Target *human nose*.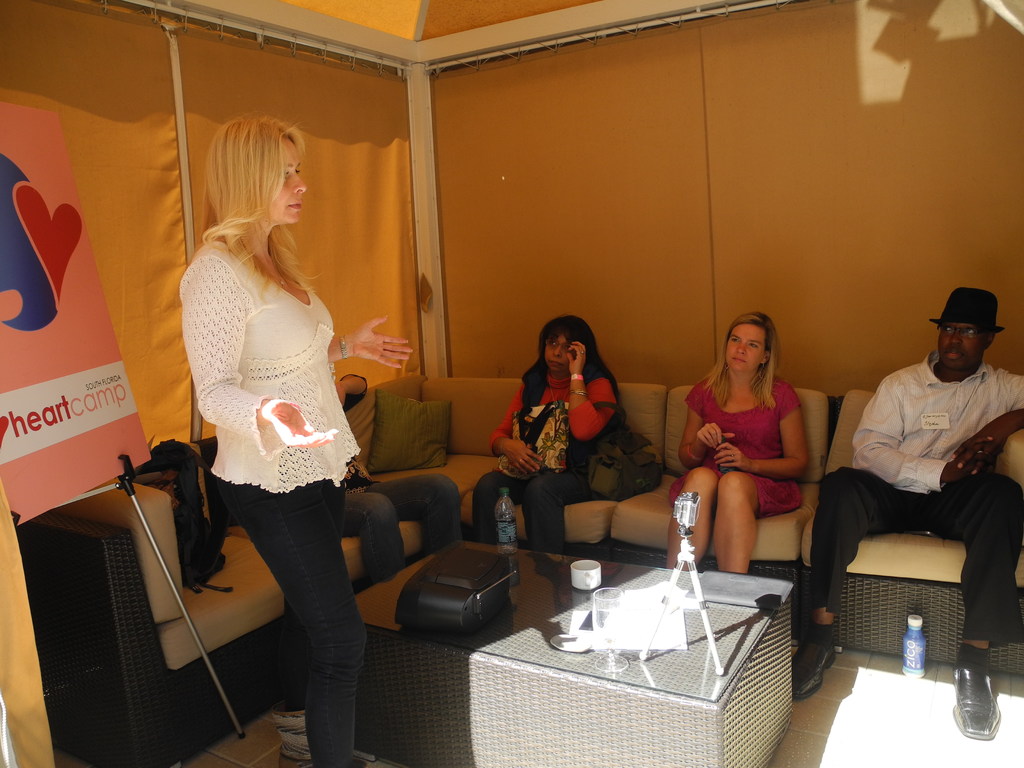
Target region: rect(735, 342, 746, 351).
